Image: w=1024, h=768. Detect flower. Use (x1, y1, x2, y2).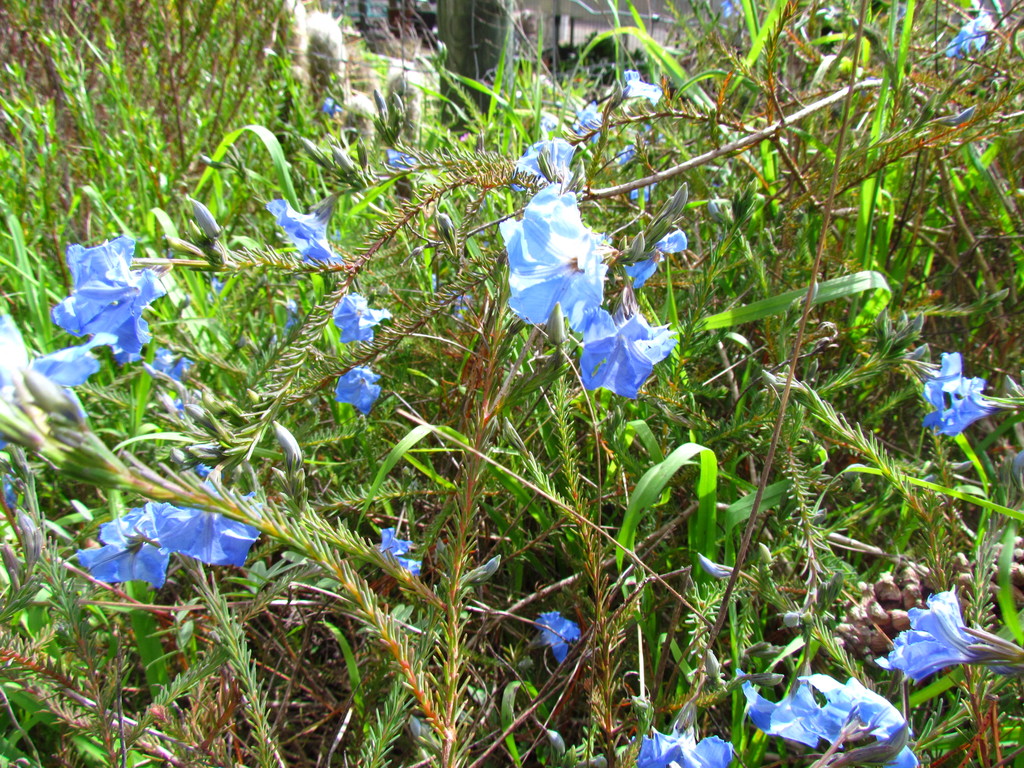
(337, 367, 385, 416).
